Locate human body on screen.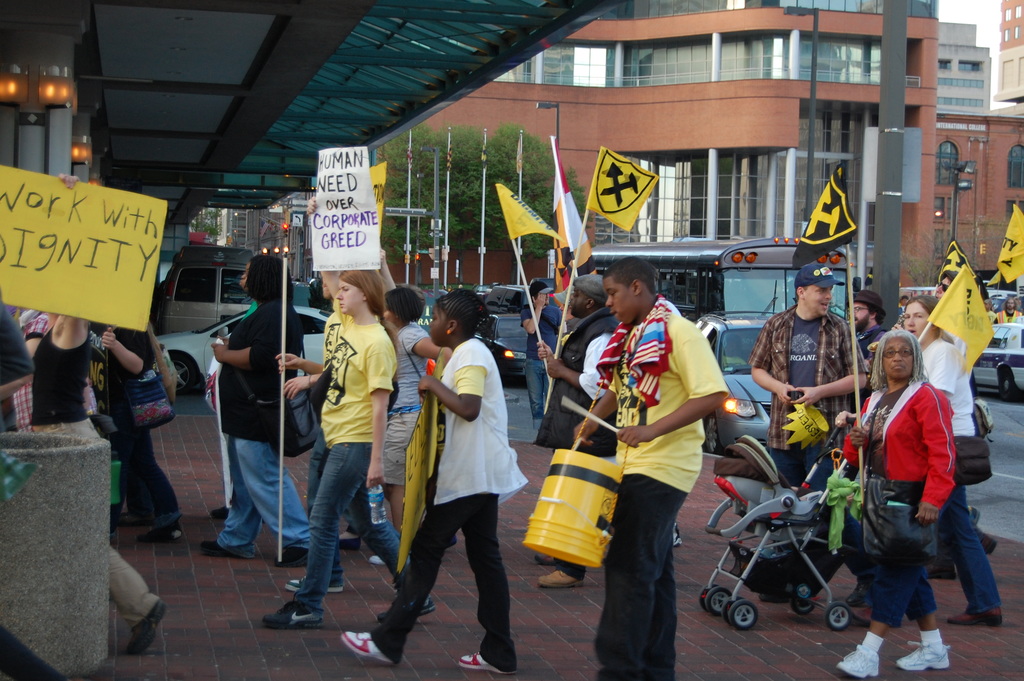
On screen at l=895, t=293, r=1015, b=641.
